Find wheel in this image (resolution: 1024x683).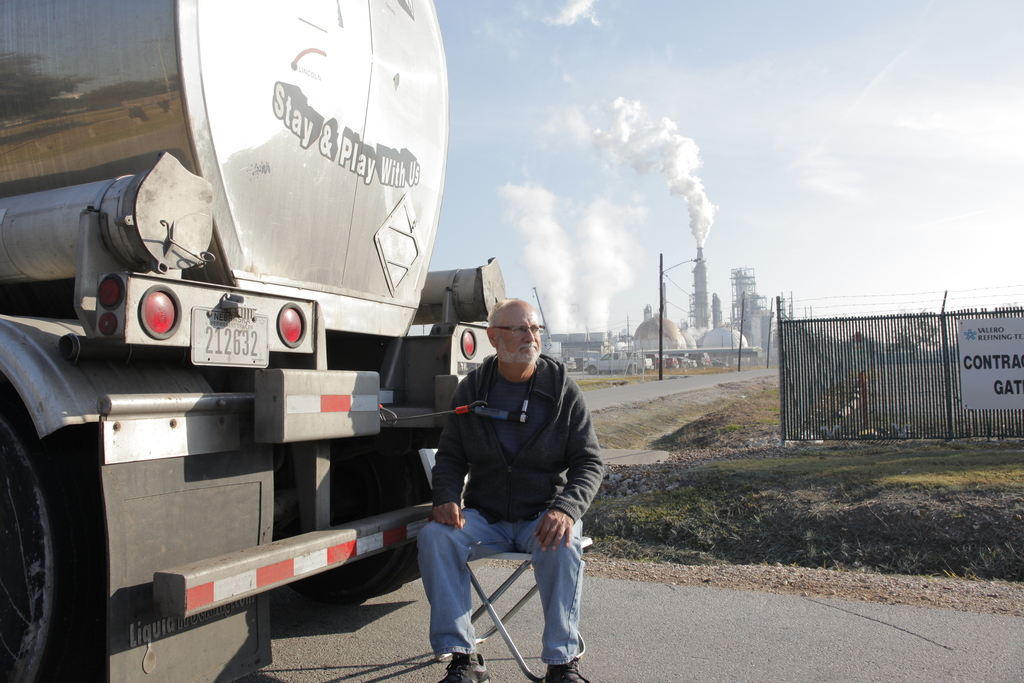
{"x1": 0, "y1": 412, "x2": 90, "y2": 682}.
